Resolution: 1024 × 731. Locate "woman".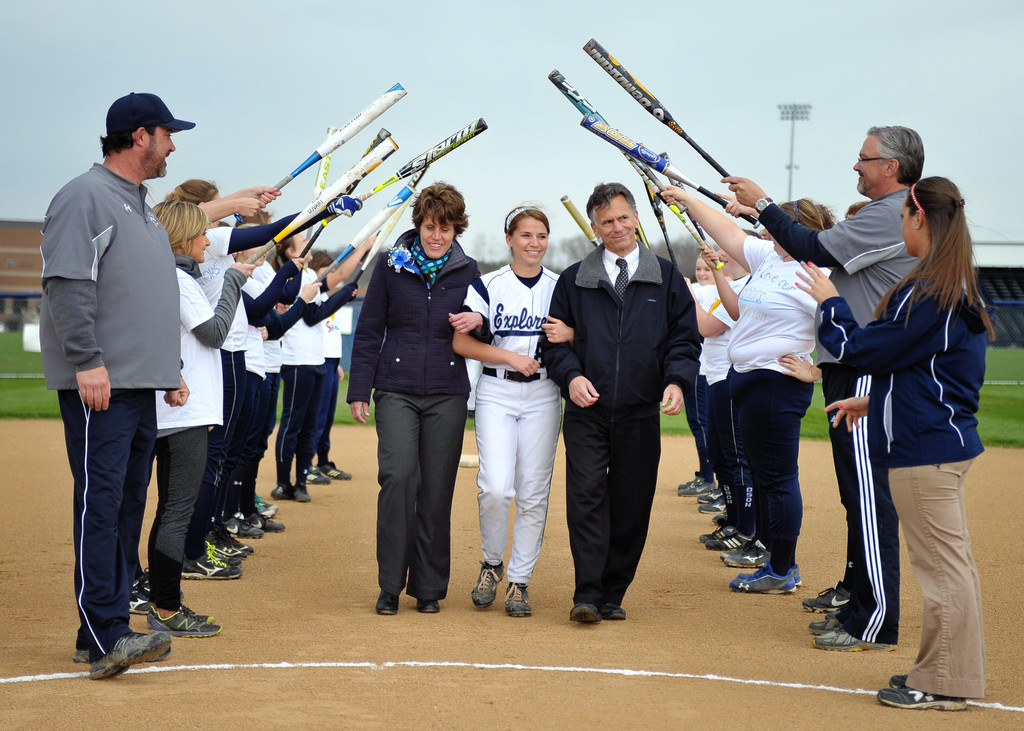
<region>346, 180, 485, 617</region>.
